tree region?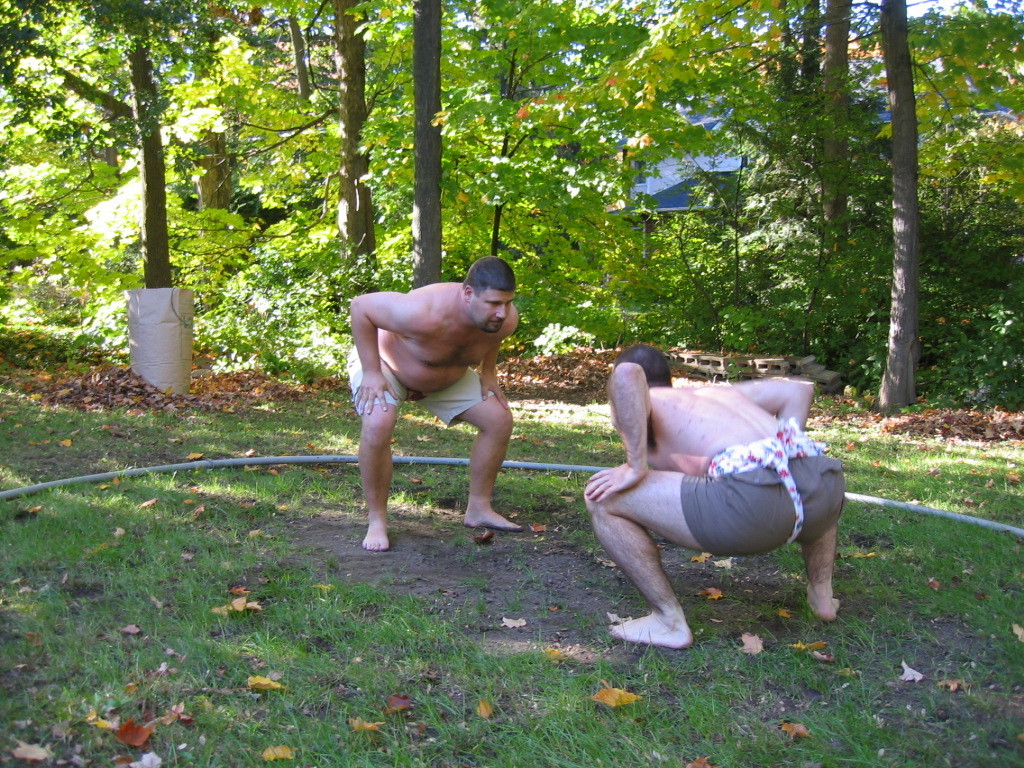
BBox(16, 30, 332, 371)
